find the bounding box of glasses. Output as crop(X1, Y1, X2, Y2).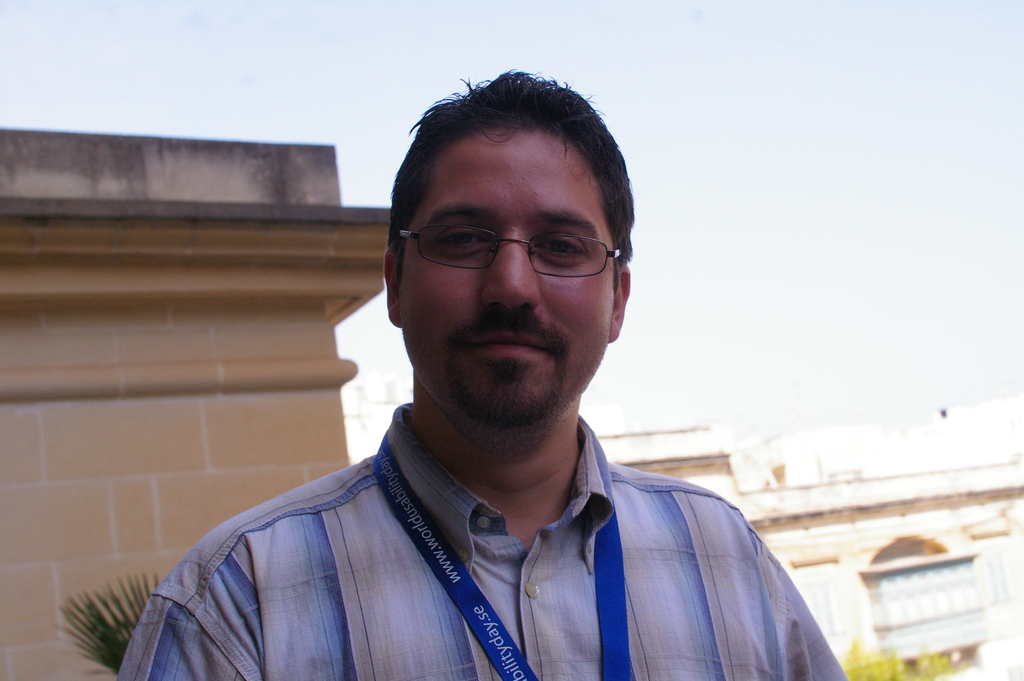
crop(399, 222, 648, 283).
